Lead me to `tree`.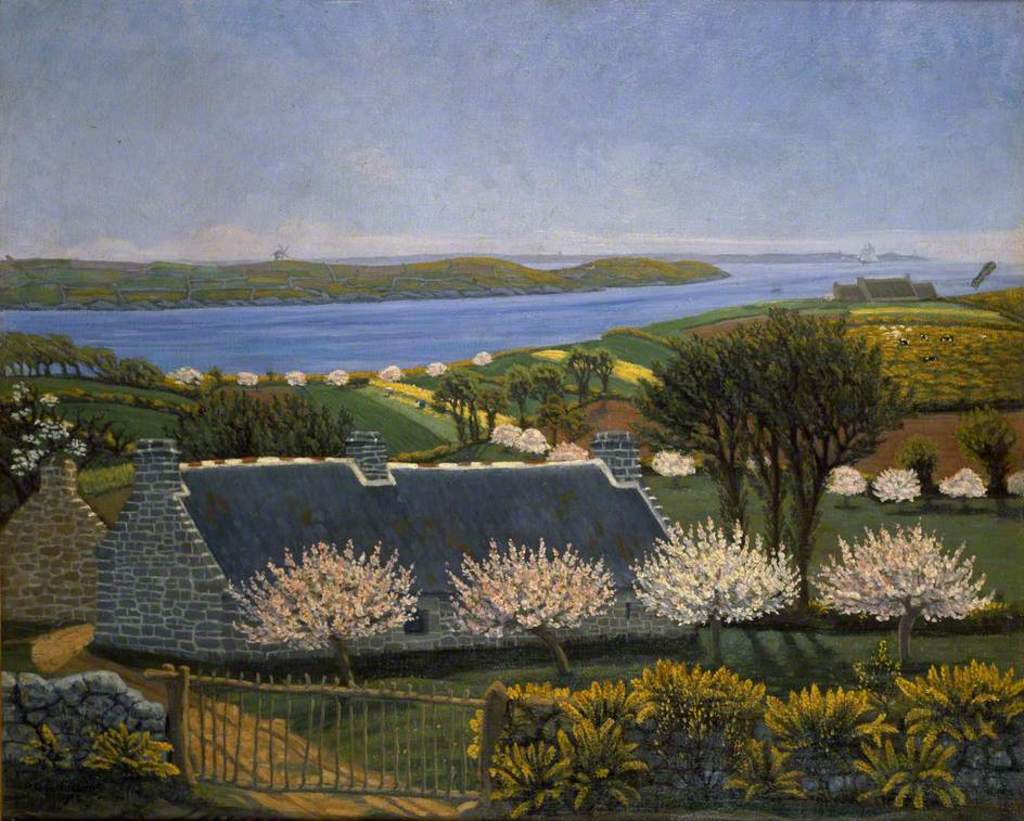
Lead to locate(629, 511, 798, 681).
